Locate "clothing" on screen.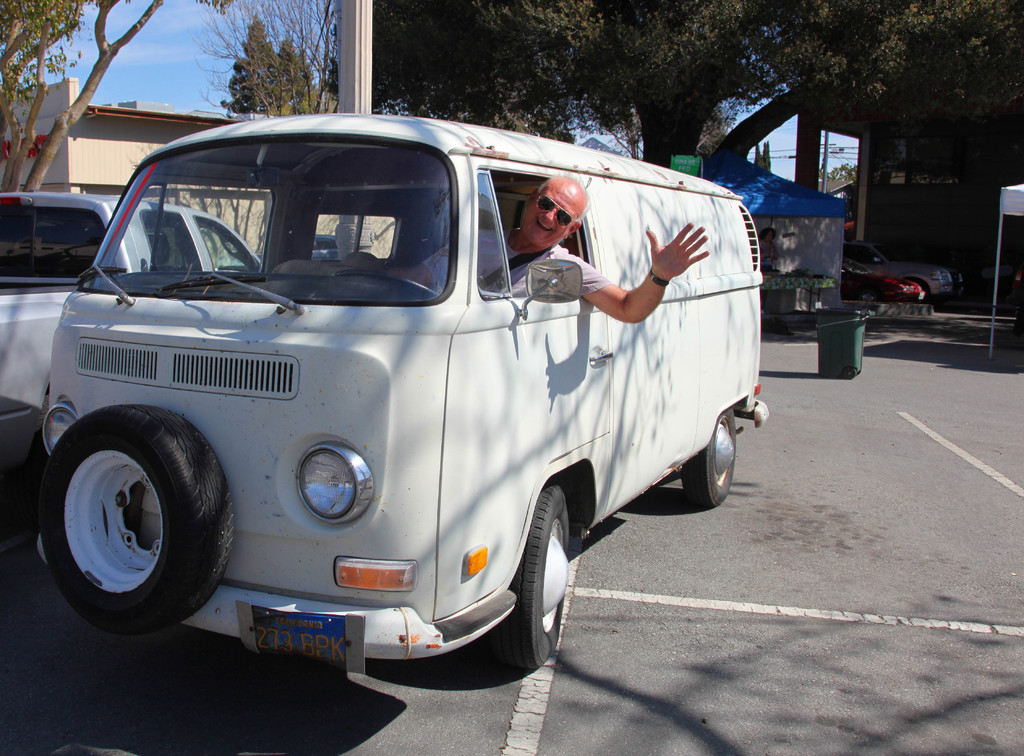
On screen at pyautogui.locateOnScreen(424, 226, 614, 295).
